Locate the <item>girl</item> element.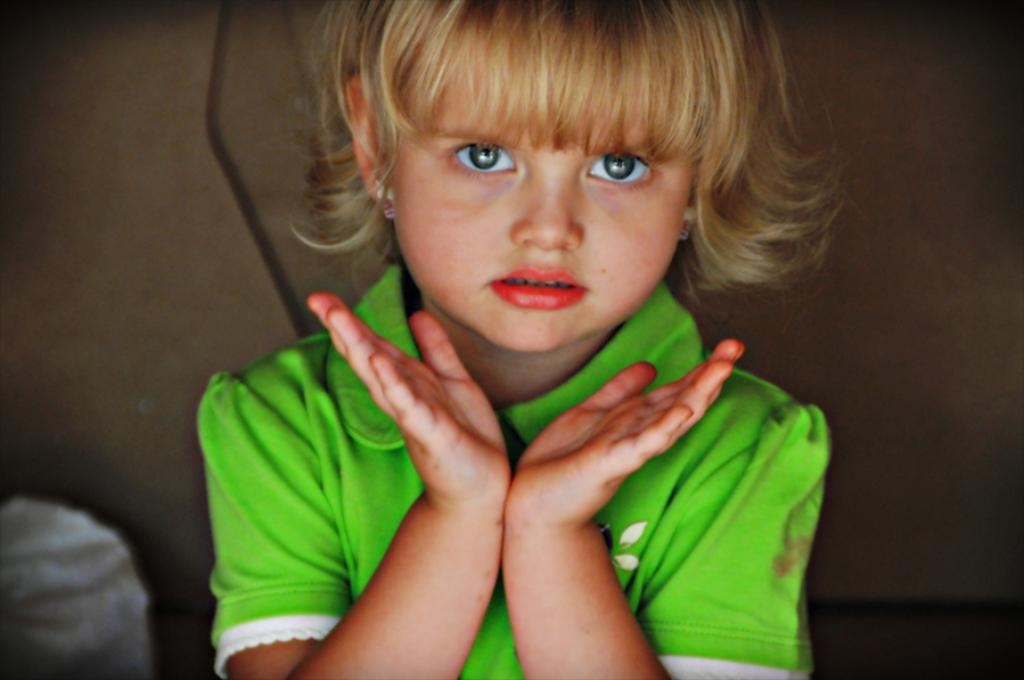
Element bbox: left=196, top=0, right=859, bottom=679.
